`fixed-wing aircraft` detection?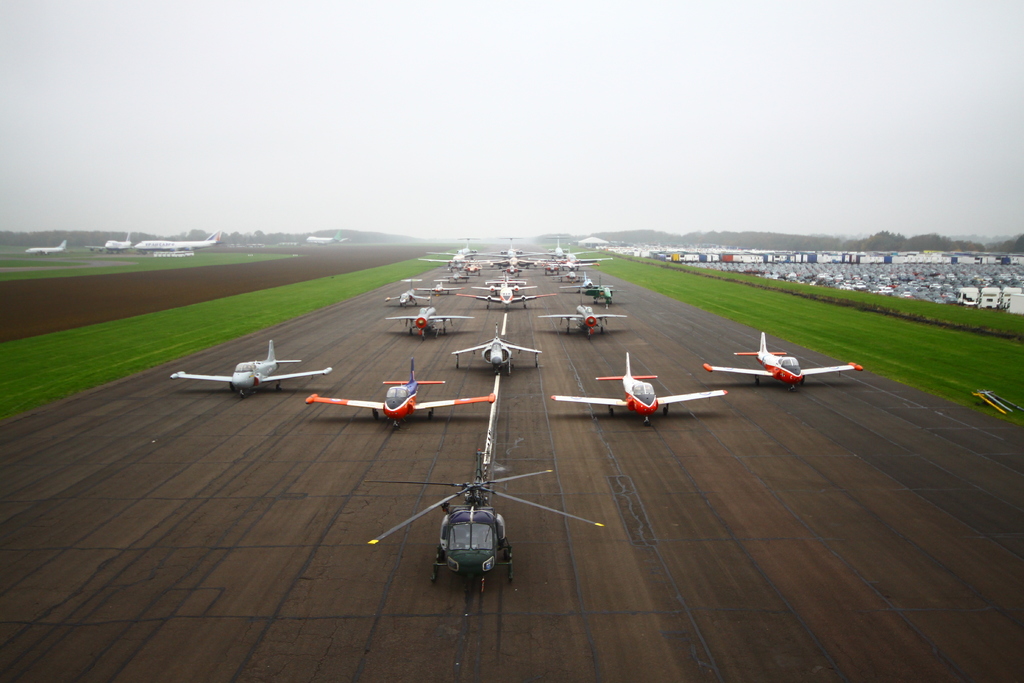
x1=168 y1=336 x2=332 y2=400
